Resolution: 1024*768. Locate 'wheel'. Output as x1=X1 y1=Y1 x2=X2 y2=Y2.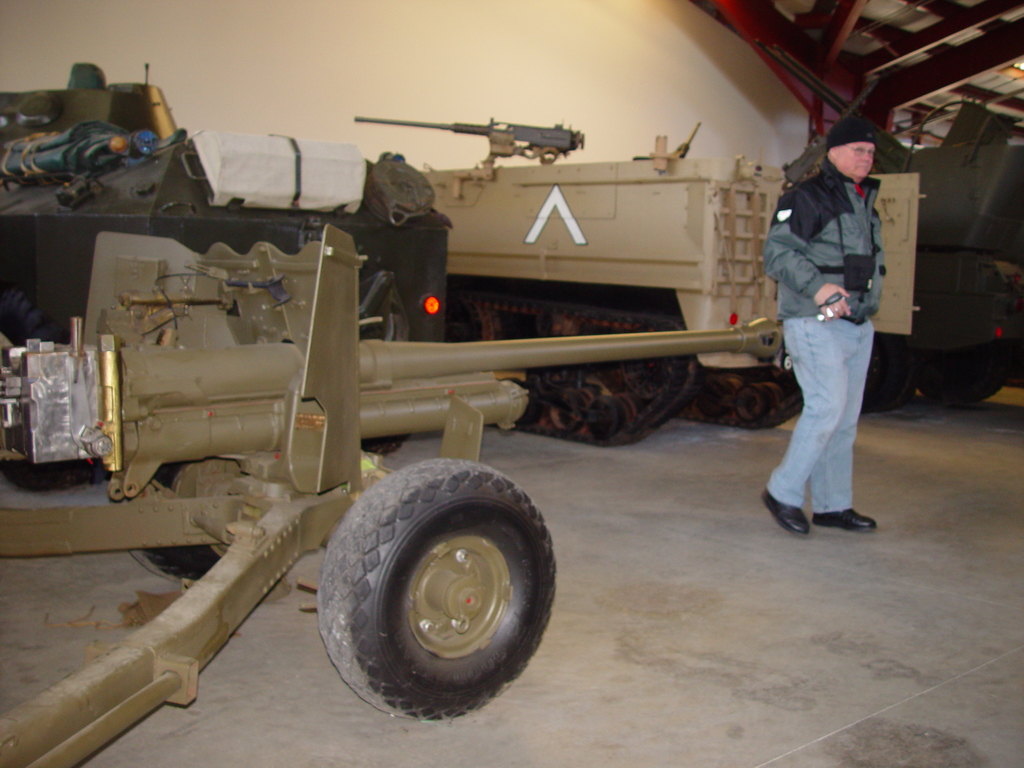
x1=861 y1=334 x2=911 y2=413.
